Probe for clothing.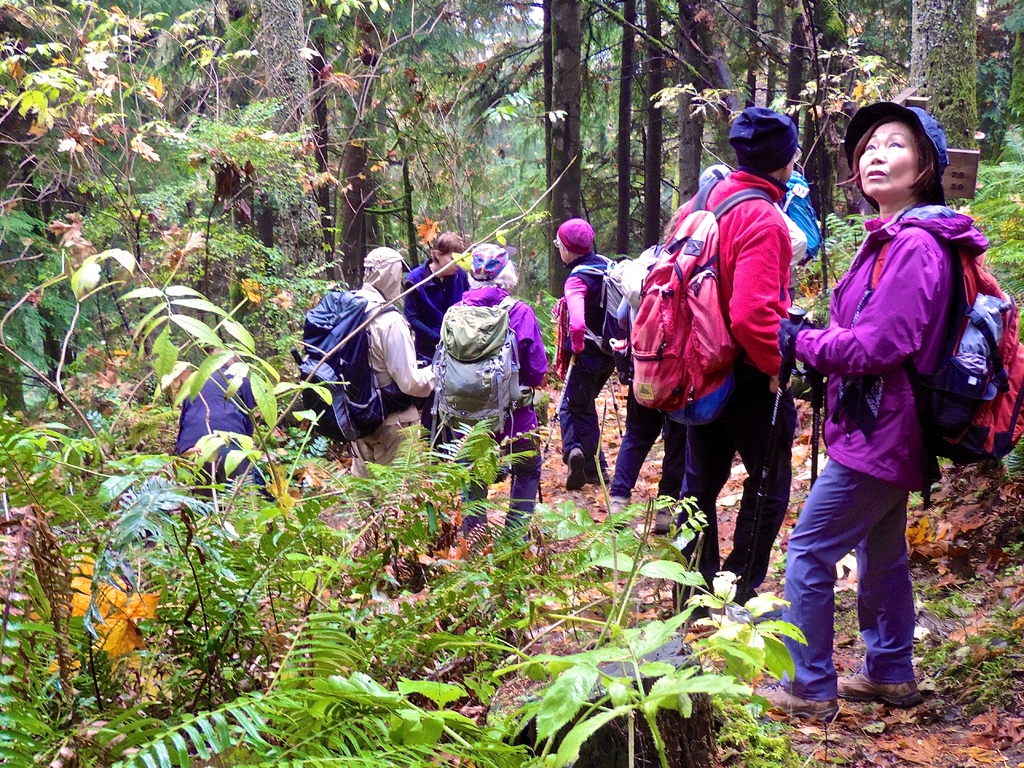
Probe result: (left=564, top=246, right=618, bottom=455).
